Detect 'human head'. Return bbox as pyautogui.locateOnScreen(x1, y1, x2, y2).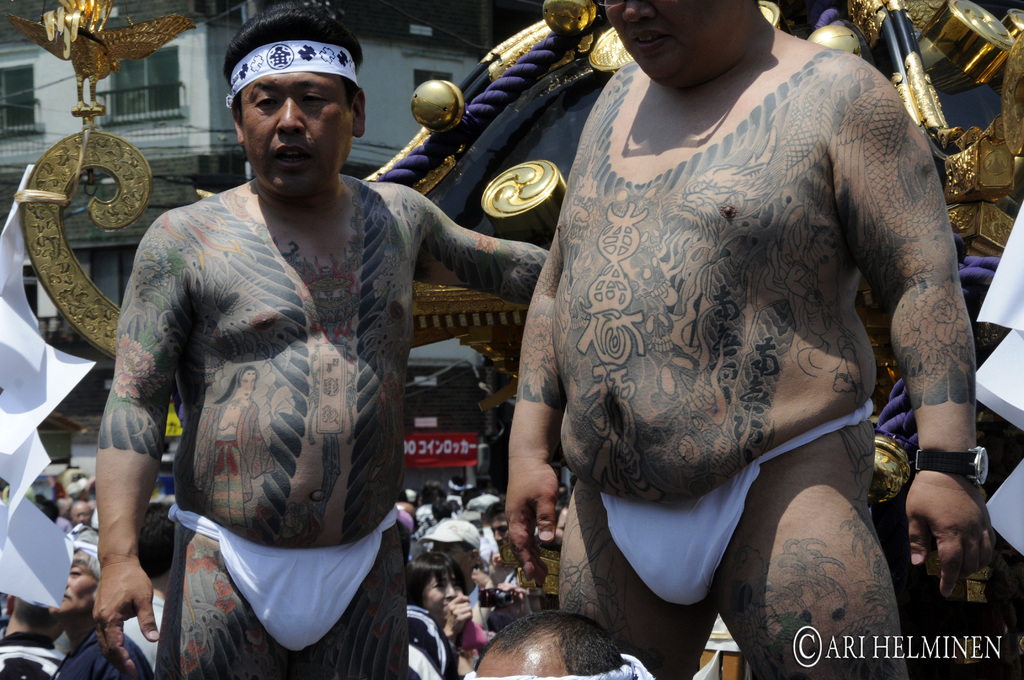
pyautogui.locateOnScreen(136, 501, 175, 588).
